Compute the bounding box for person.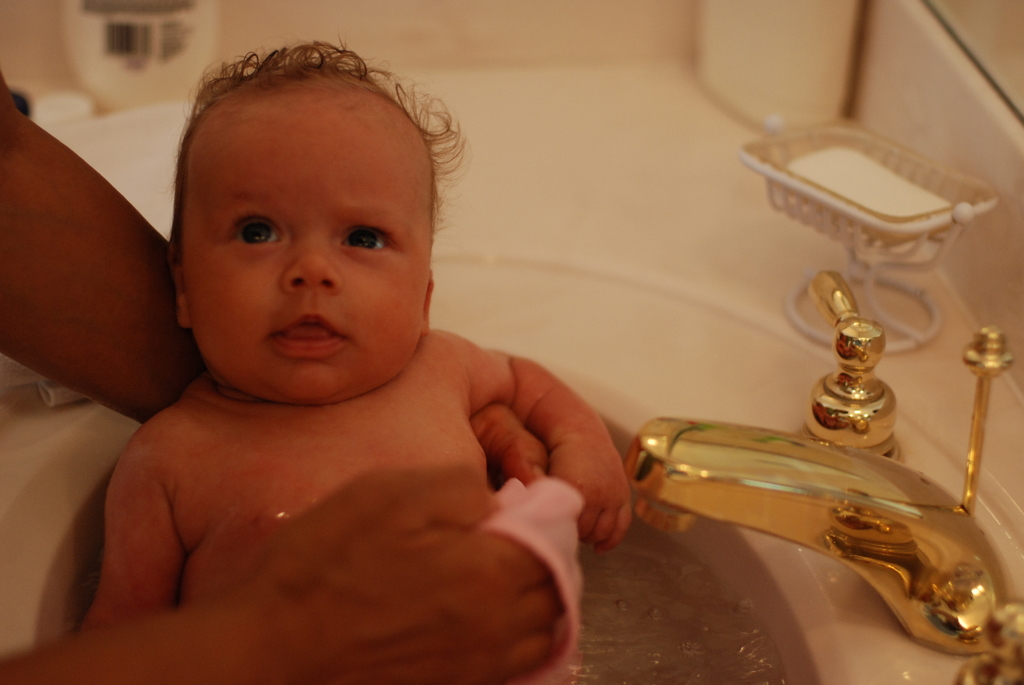
box(74, 41, 636, 684).
